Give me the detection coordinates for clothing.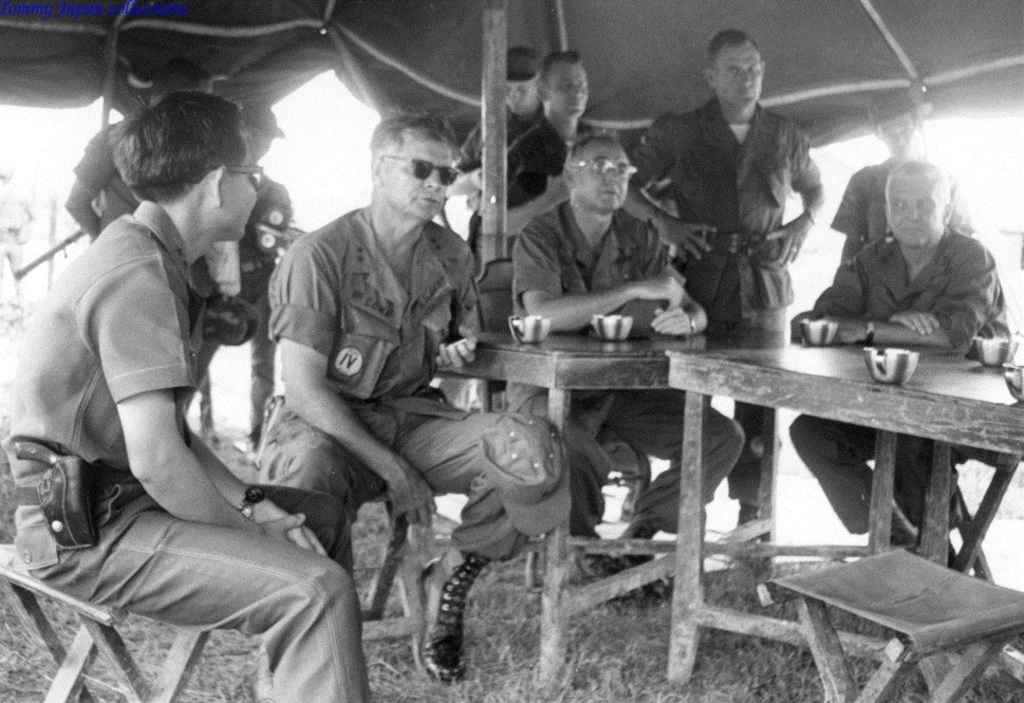
(204, 181, 301, 442).
